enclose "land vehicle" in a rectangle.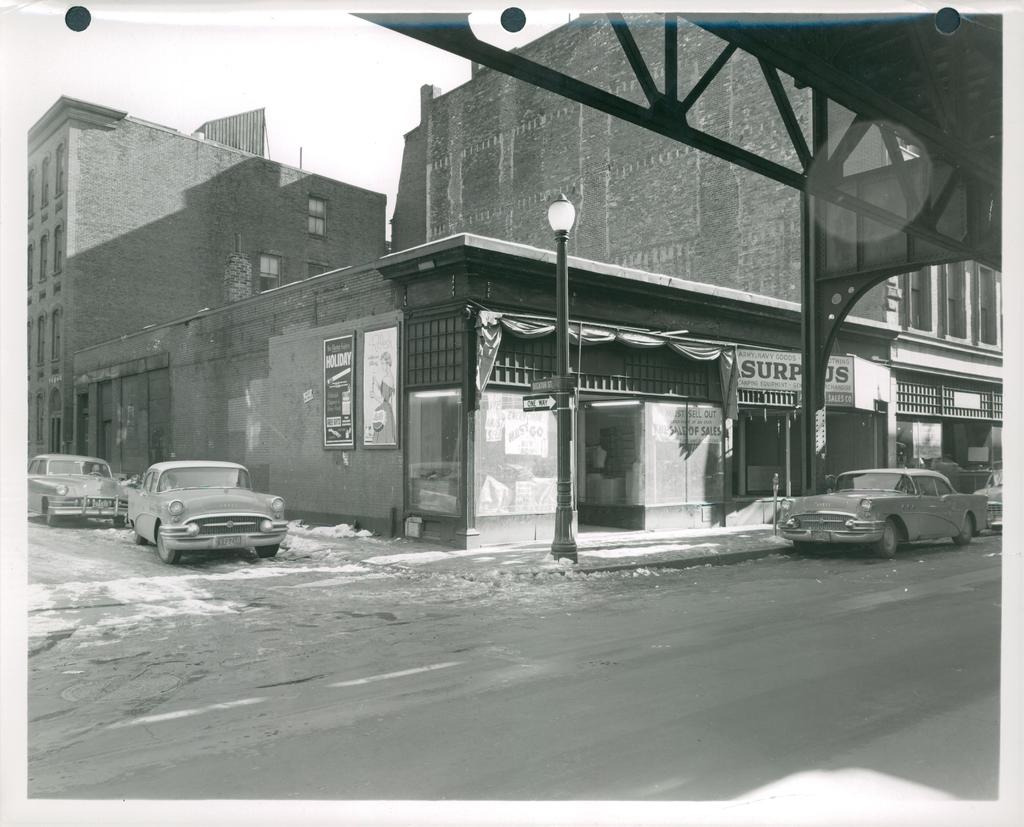
<region>26, 453, 129, 529</region>.
